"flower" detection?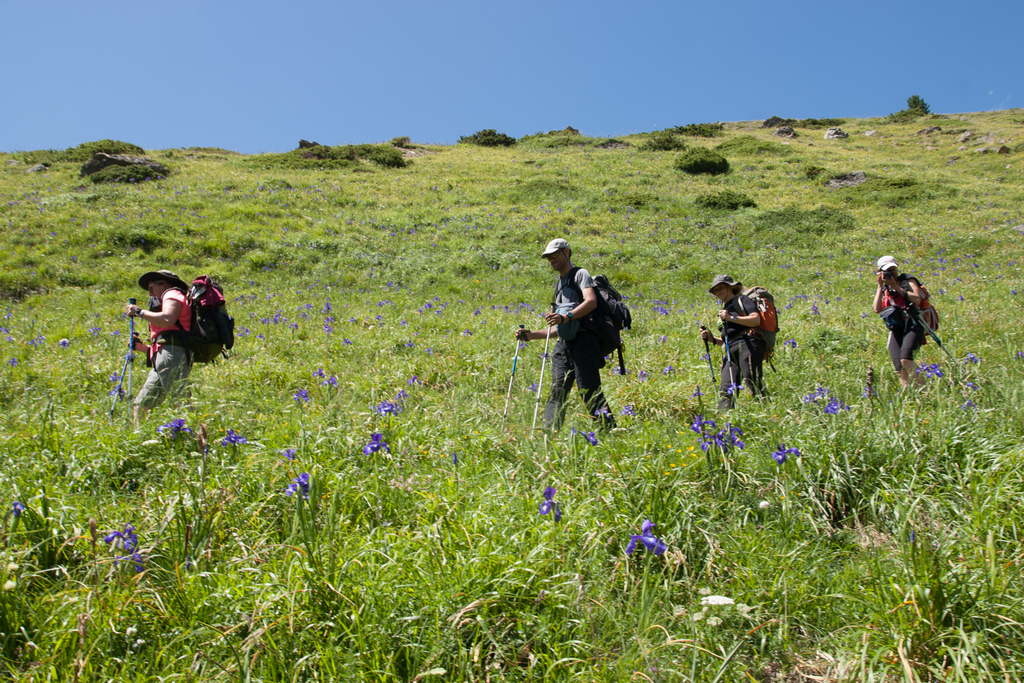
[x1=397, y1=384, x2=413, y2=411]
